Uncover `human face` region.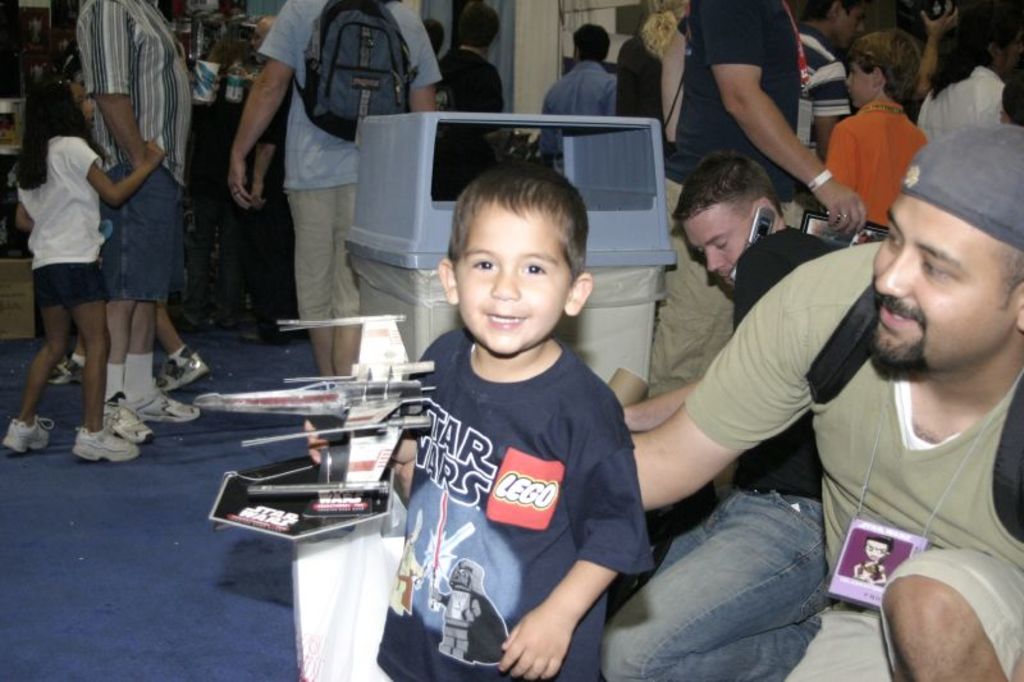
Uncovered: (453, 198, 566, 351).
